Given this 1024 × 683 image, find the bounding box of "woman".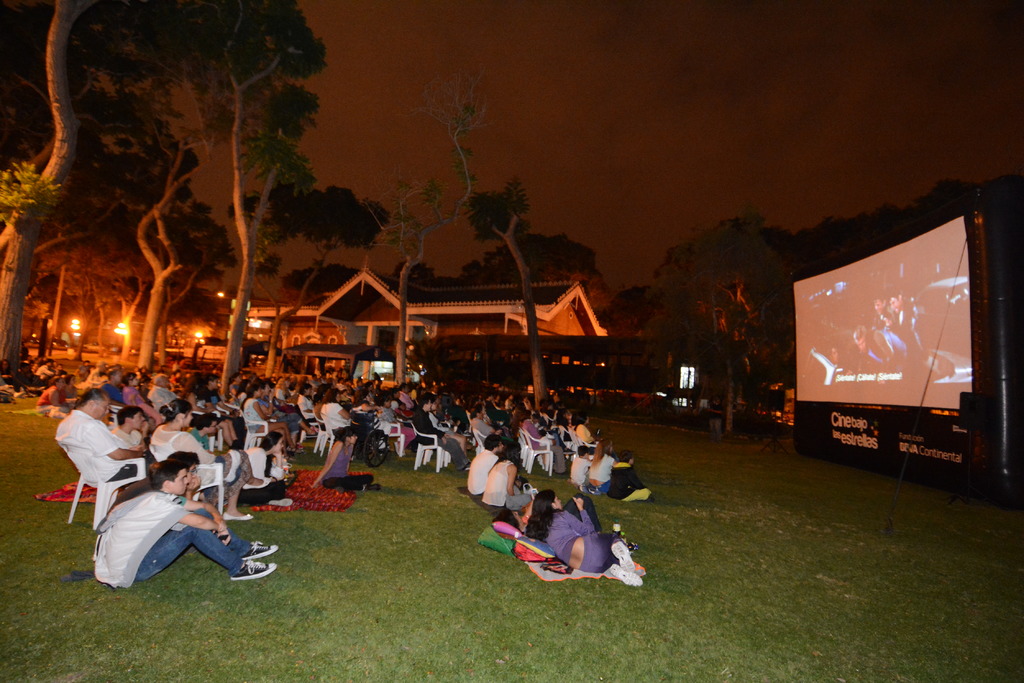
(left=119, top=373, right=164, bottom=422).
